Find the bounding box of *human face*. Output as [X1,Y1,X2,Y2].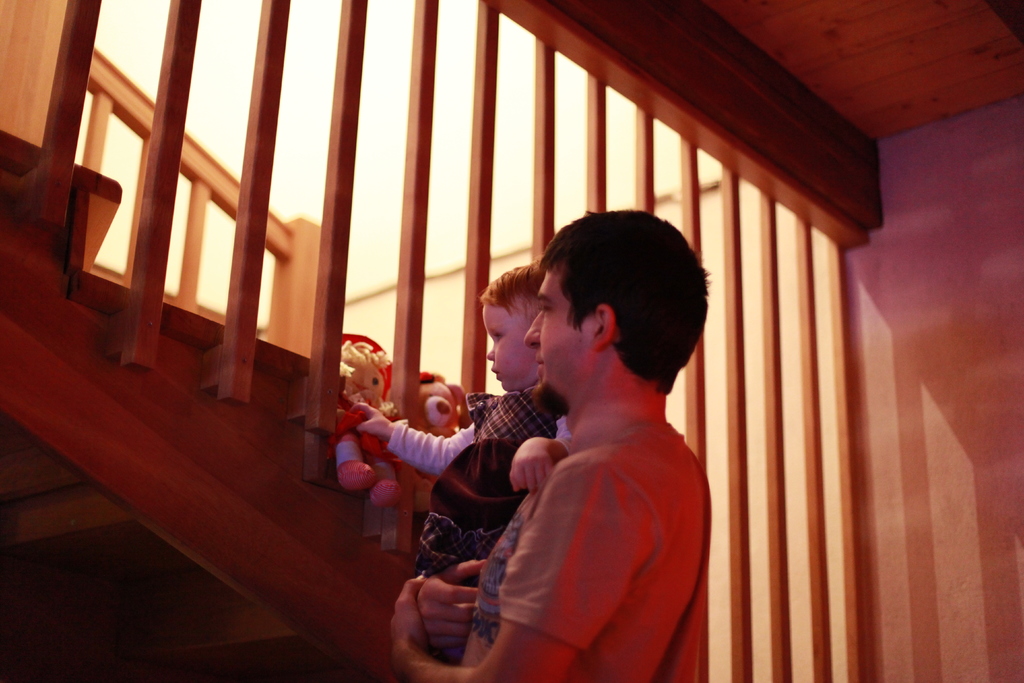
[483,300,535,394].
